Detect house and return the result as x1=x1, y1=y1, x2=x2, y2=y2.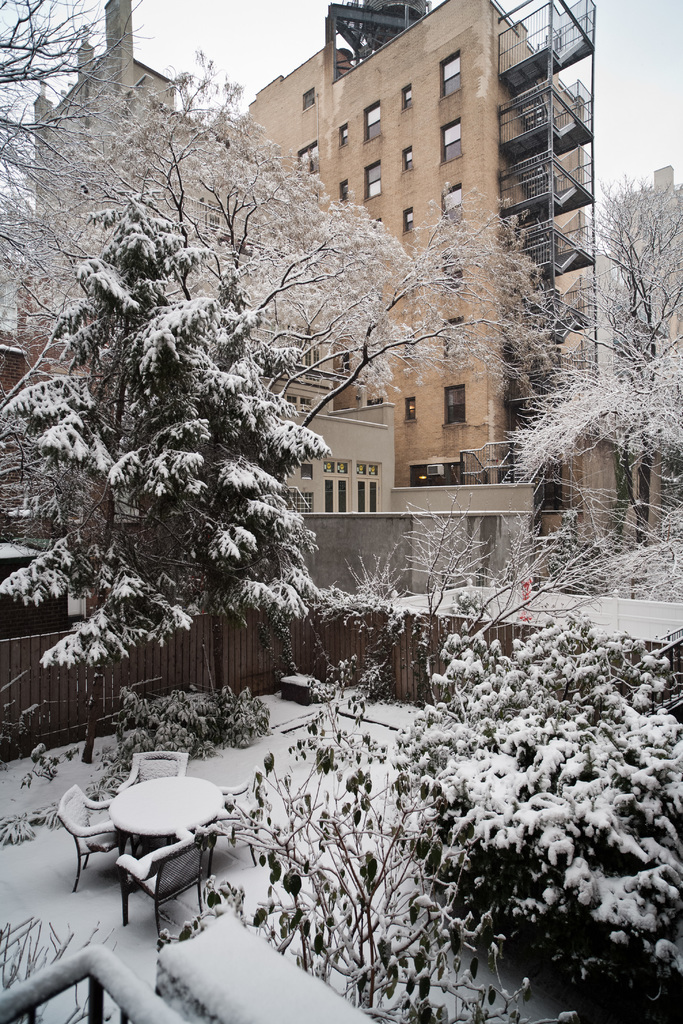
x1=213, y1=348, x2=383, y2=593.
